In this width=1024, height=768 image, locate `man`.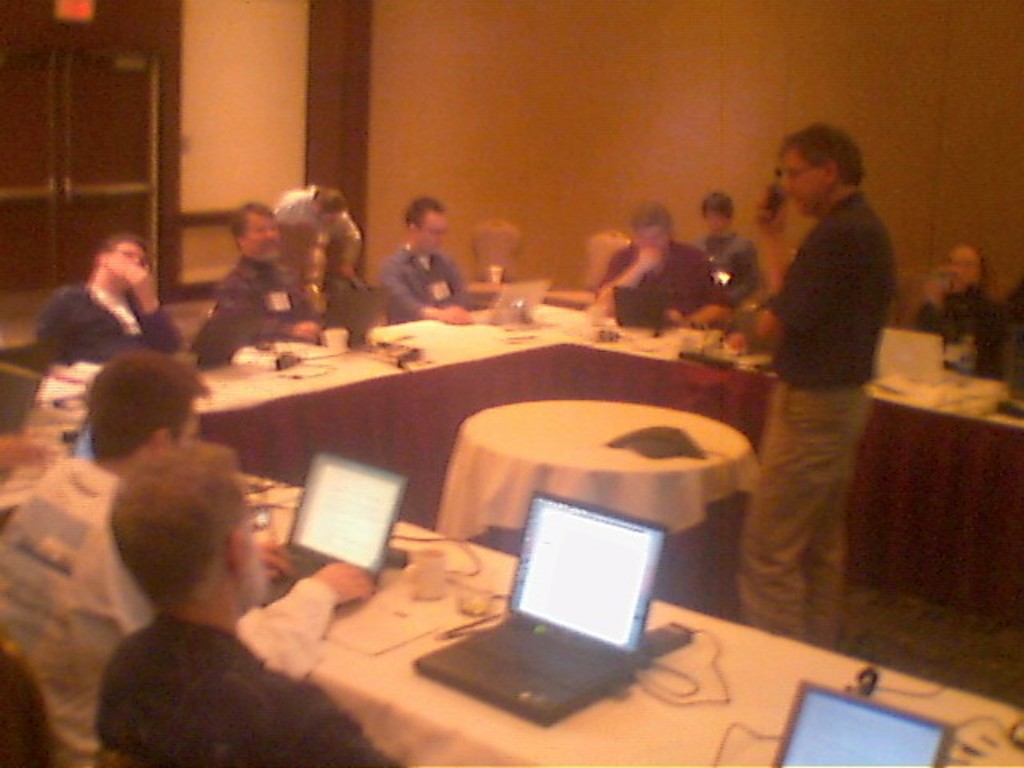
Bounding box: x1=590, y1=202, x2=731, y2=330.
